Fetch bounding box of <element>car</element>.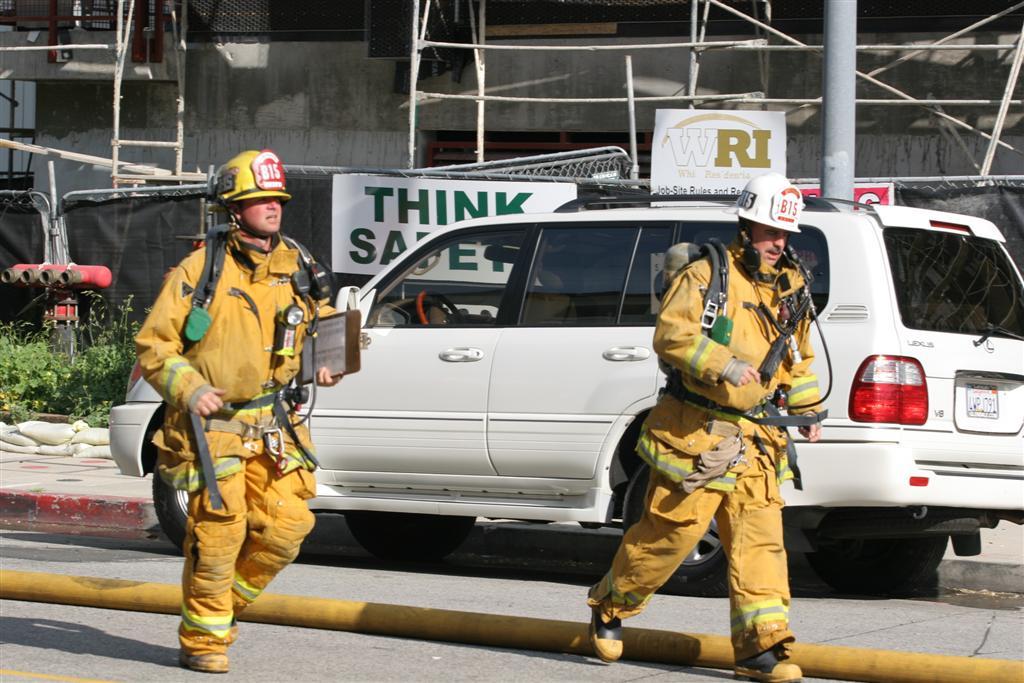
Bbox: select_region(106, 181, 1023, 586).
